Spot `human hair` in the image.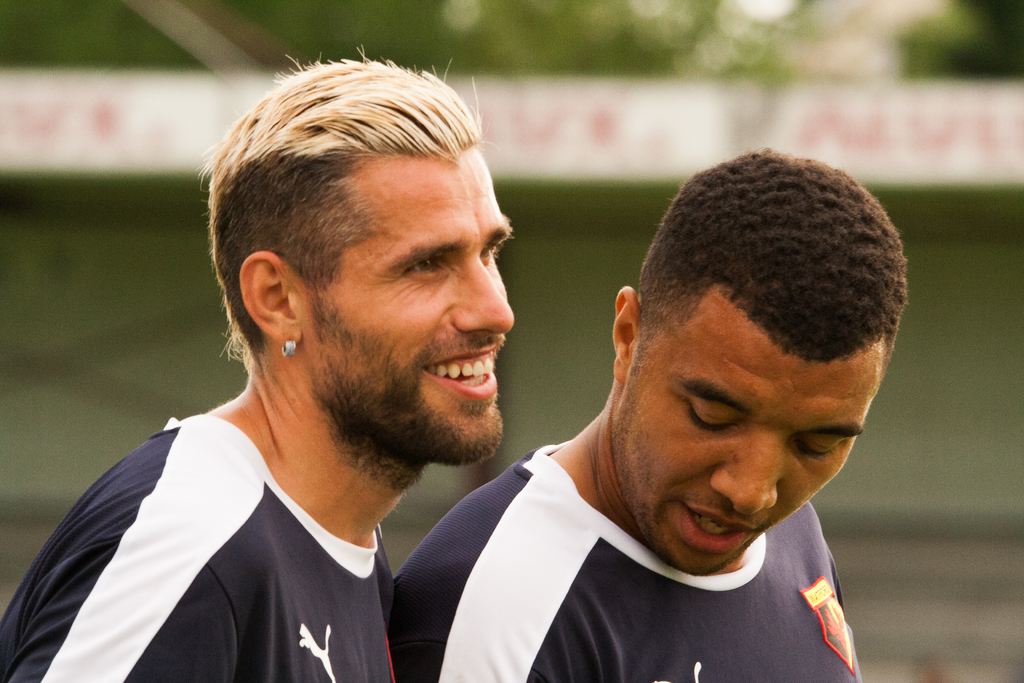
`human hair` found at (633, 161, 909, 366).
